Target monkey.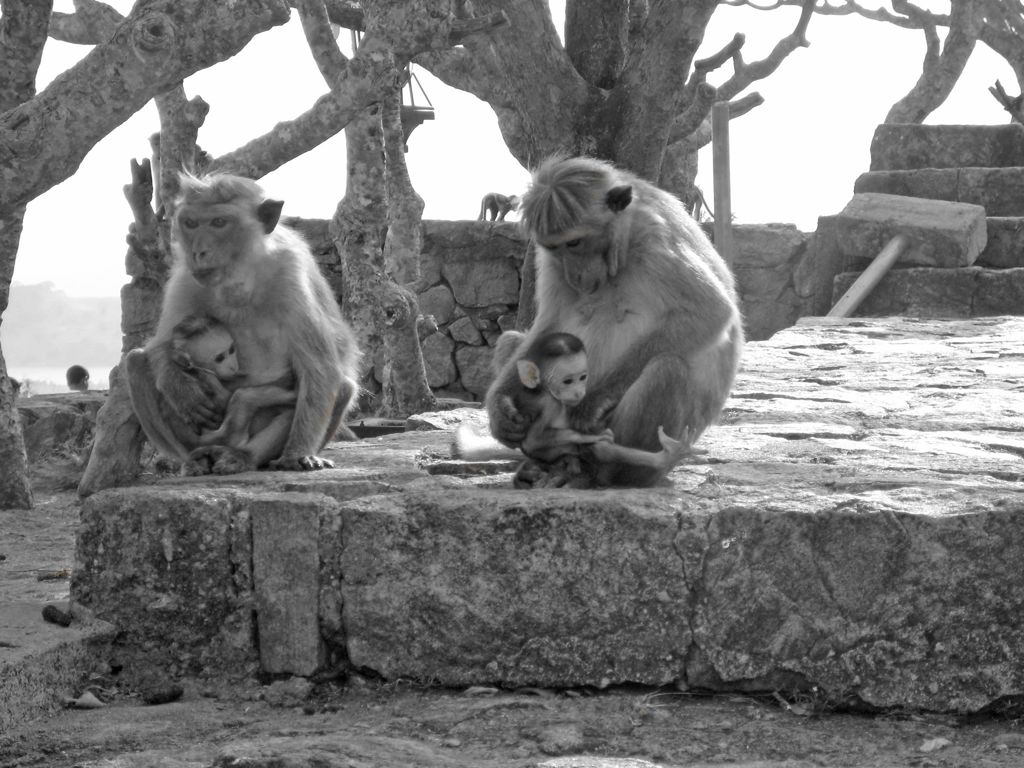
Target region: BBox(494, 325, 692, 474).
